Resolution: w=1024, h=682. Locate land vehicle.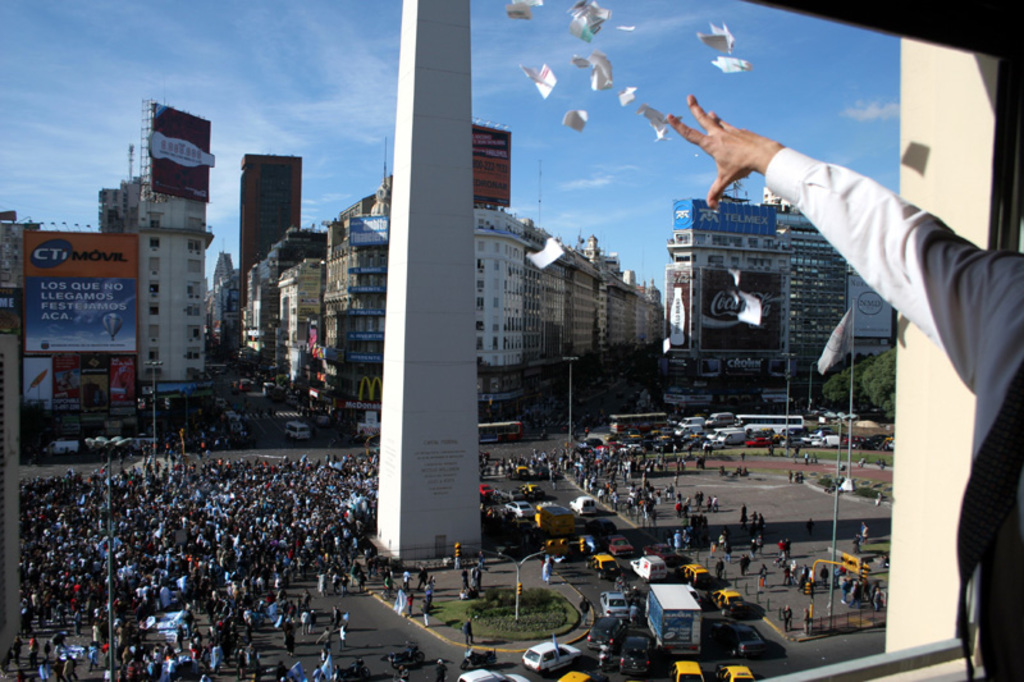
rect(803, 557, 902, 613).
